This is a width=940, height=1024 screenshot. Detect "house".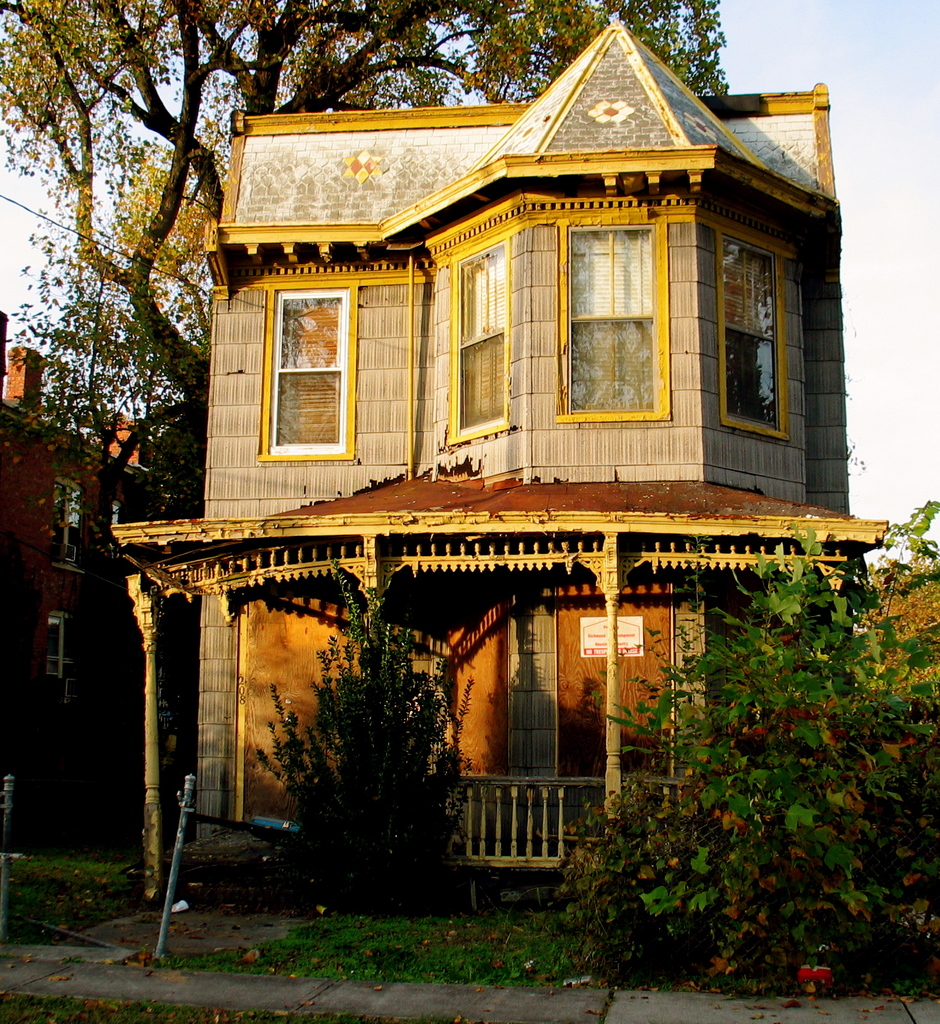
101:6:854:906.
